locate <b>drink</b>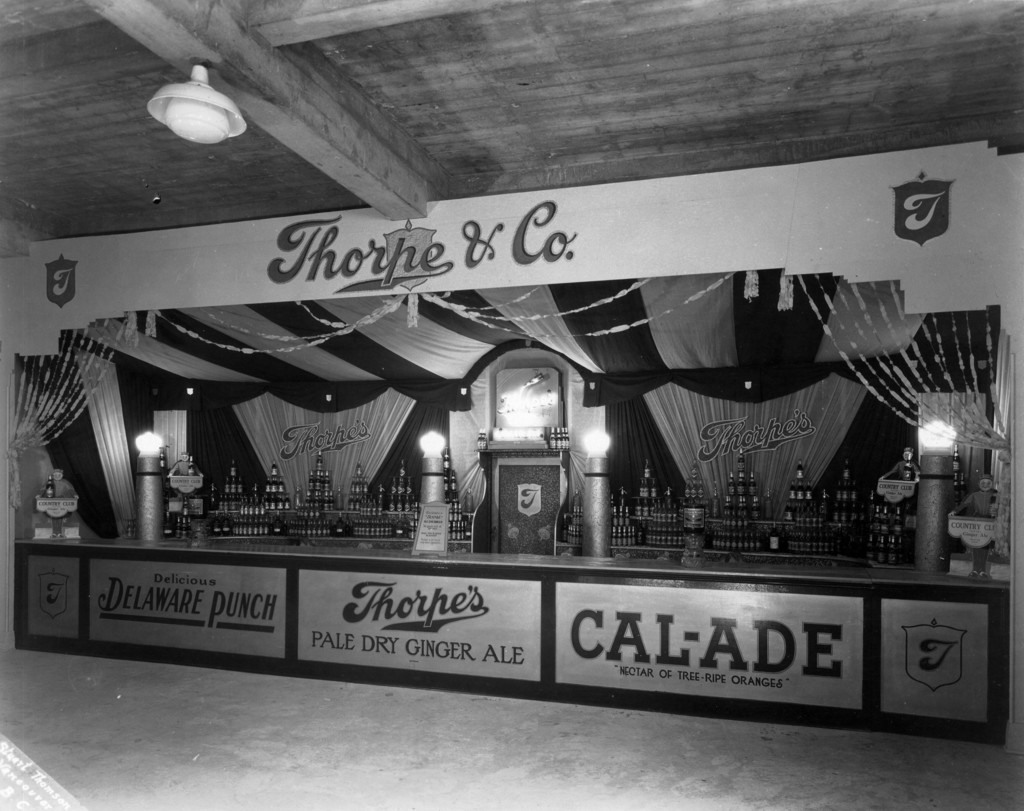
(186, 451, 196, 477)
